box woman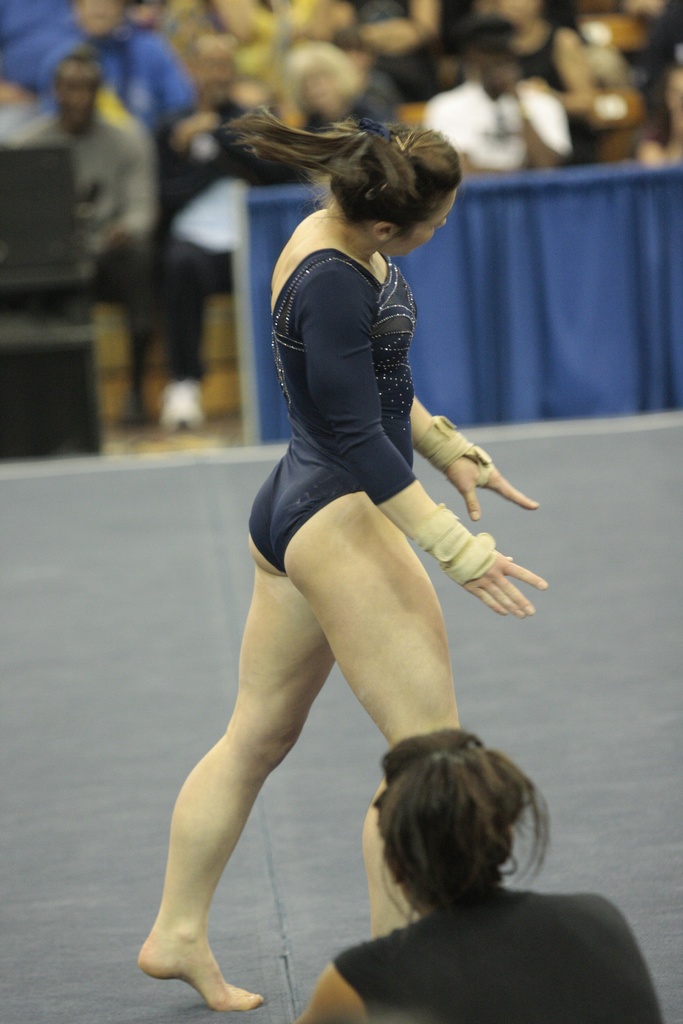
296 731 664 1023
